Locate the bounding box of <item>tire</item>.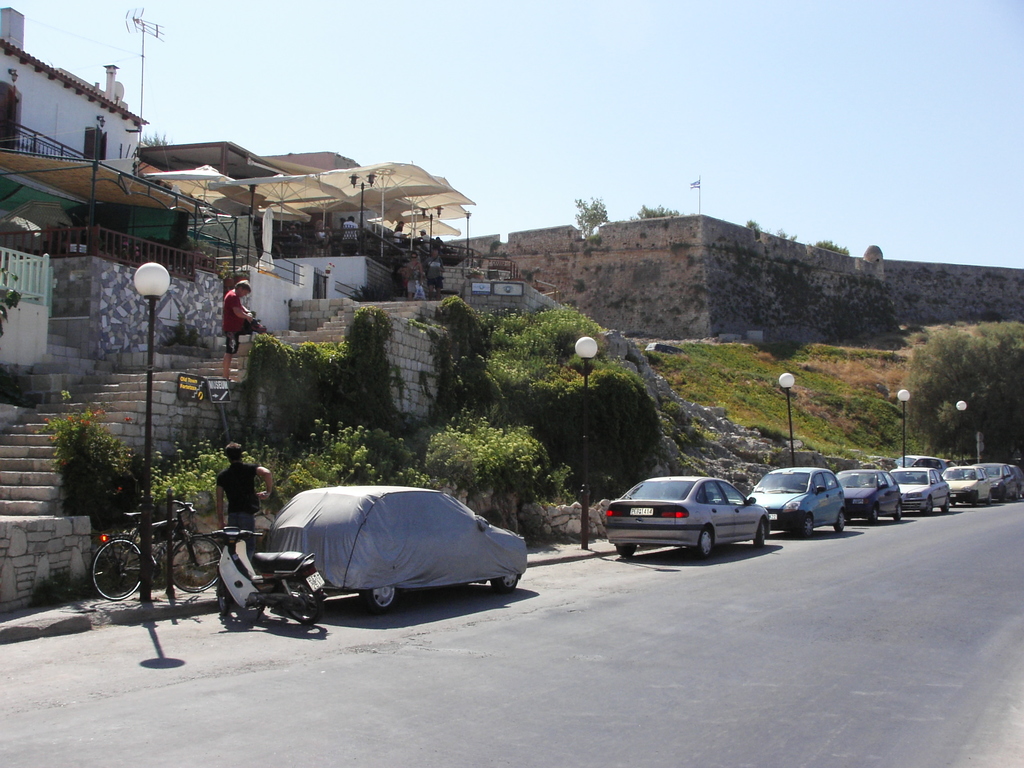
Bounding box: (left=618, top=544, right=634, bottom=557).
